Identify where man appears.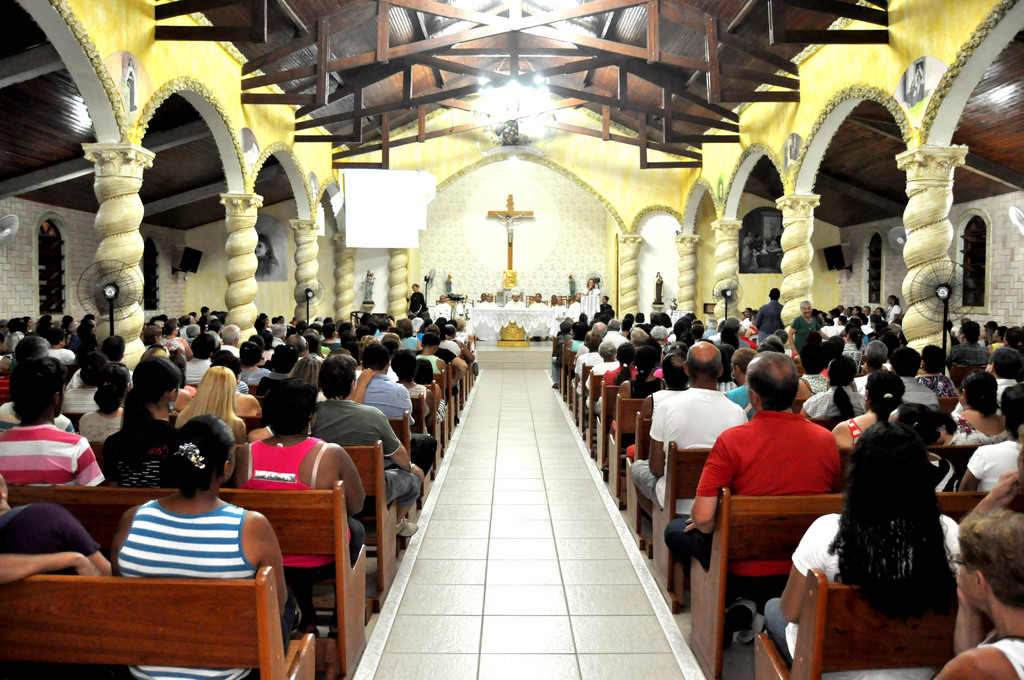
Appears at locate(504, 291, 524, 309).
